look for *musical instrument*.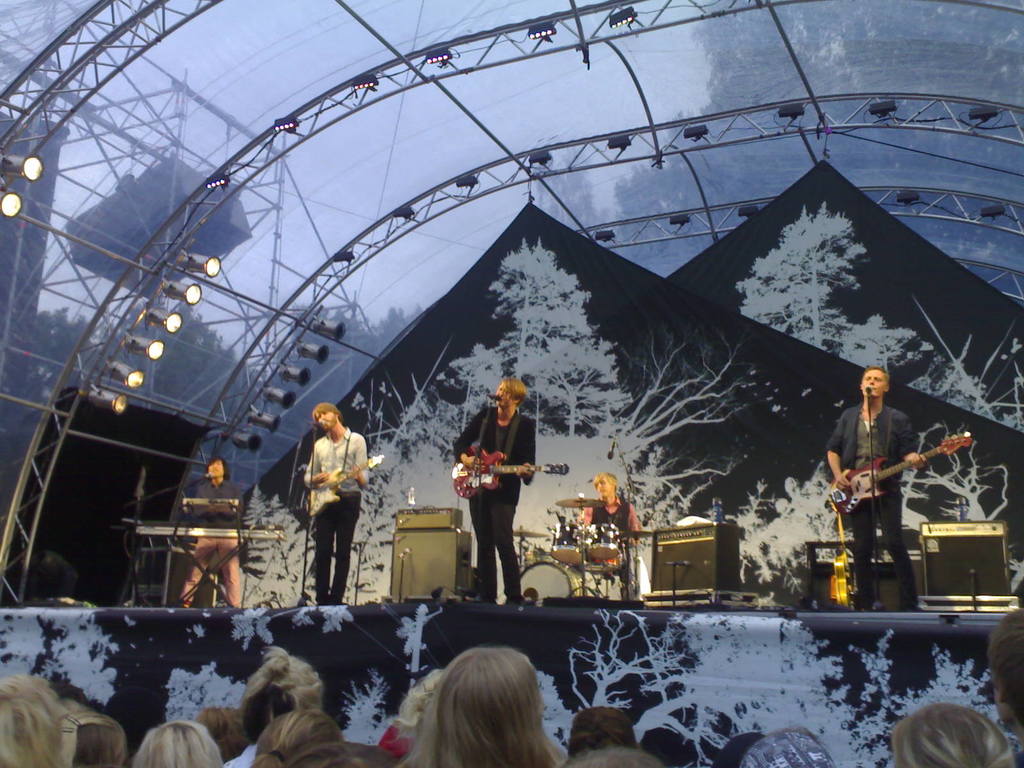
Found: (x1=448, y1=447, x2=569, y2=504).
